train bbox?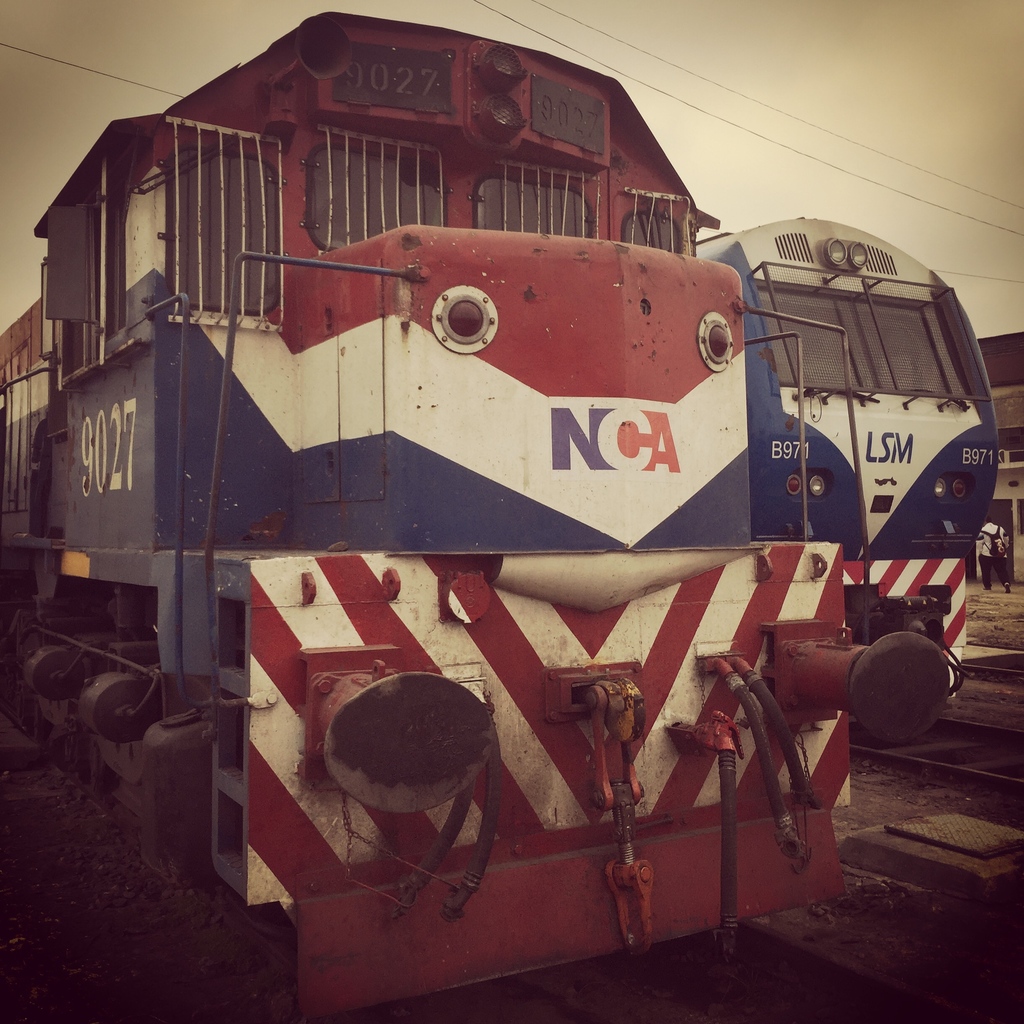
{"x1": 0, "y1": 6, "x2": 947, "y2": 1023}
